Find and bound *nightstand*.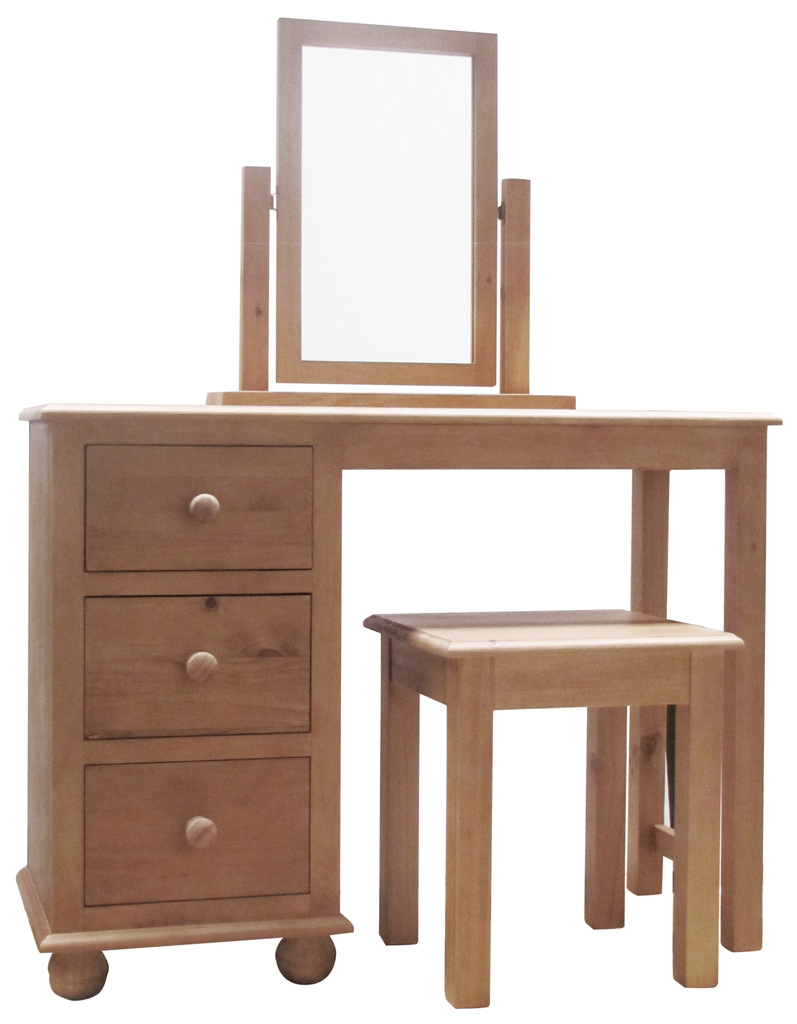
Bound: select_region(22, 343, 343, 1023).
